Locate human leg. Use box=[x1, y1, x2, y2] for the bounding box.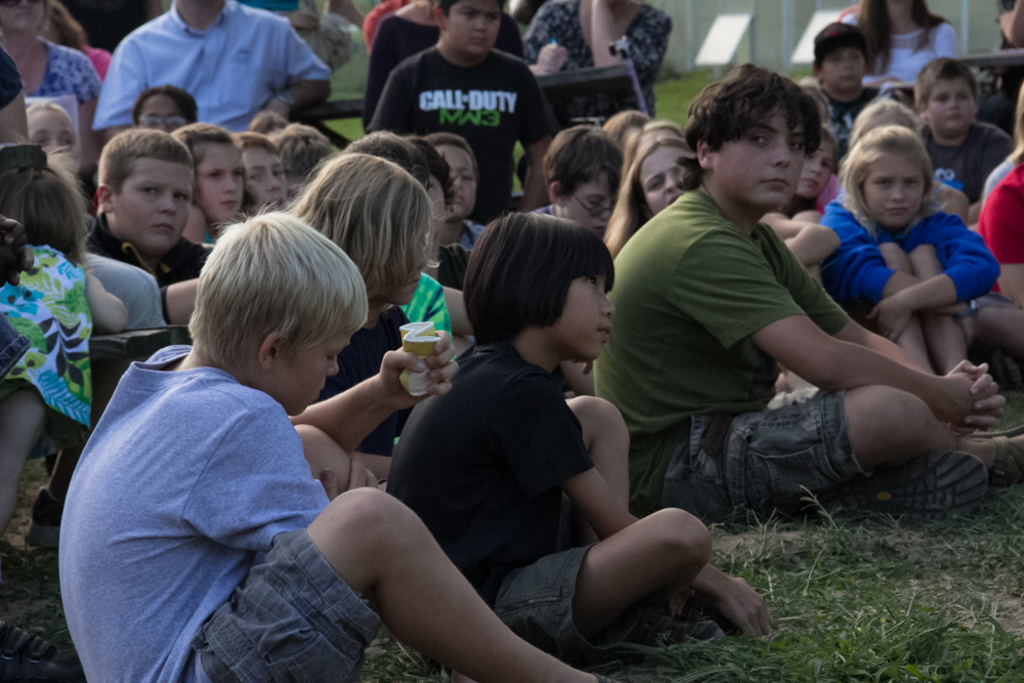
box=[859, 243, 930, 362].
